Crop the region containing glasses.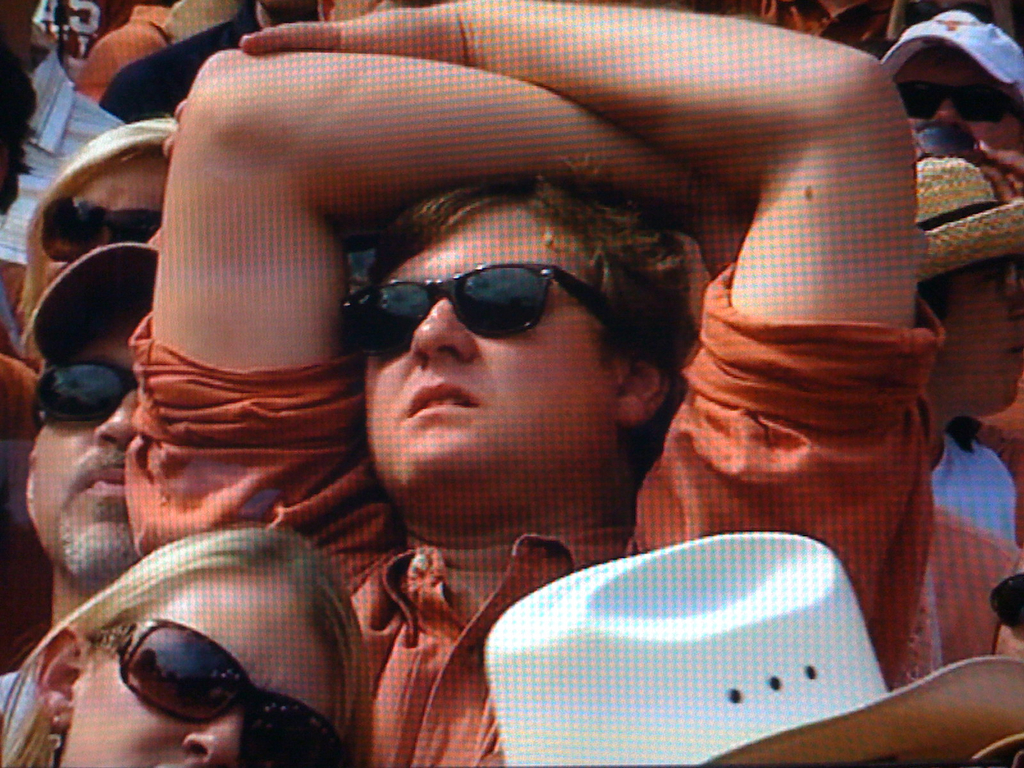
Crop region: Rect(339, 265, 646, 365).
